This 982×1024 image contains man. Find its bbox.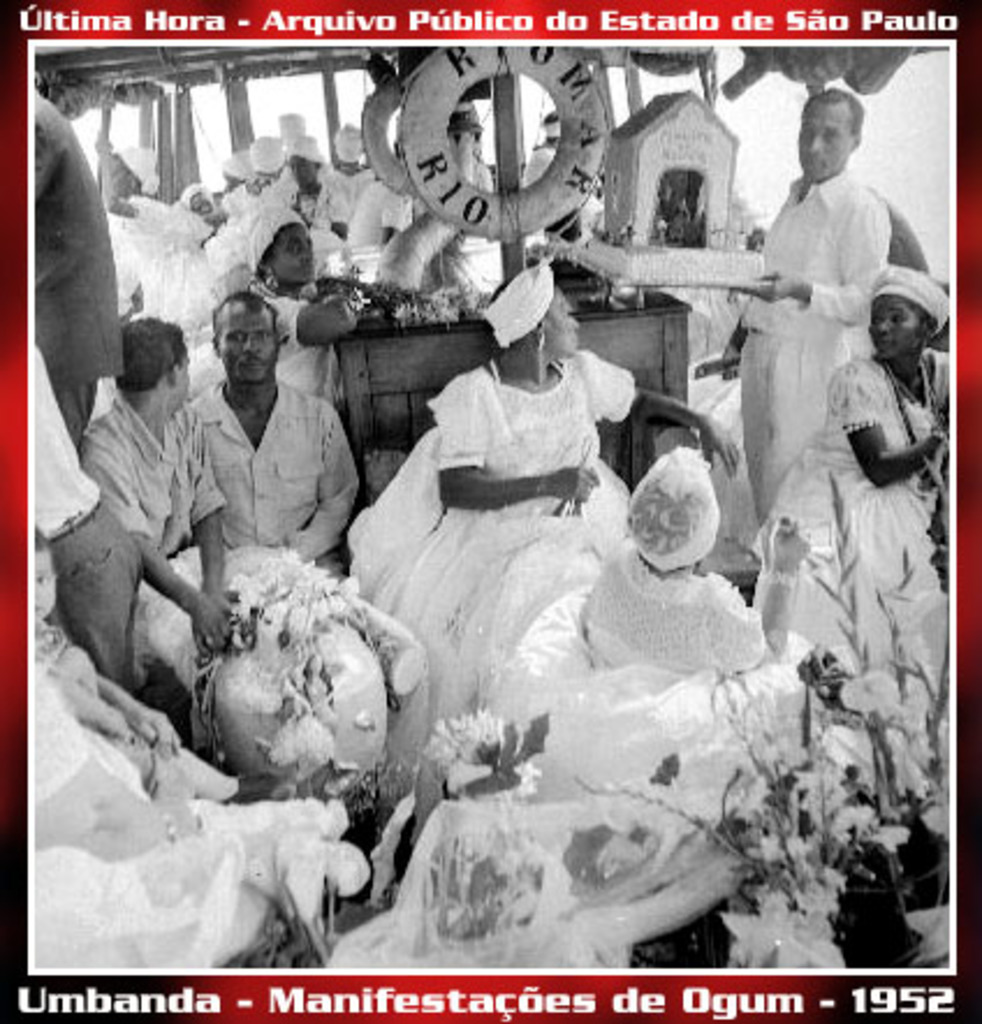
74,322,241,753.
